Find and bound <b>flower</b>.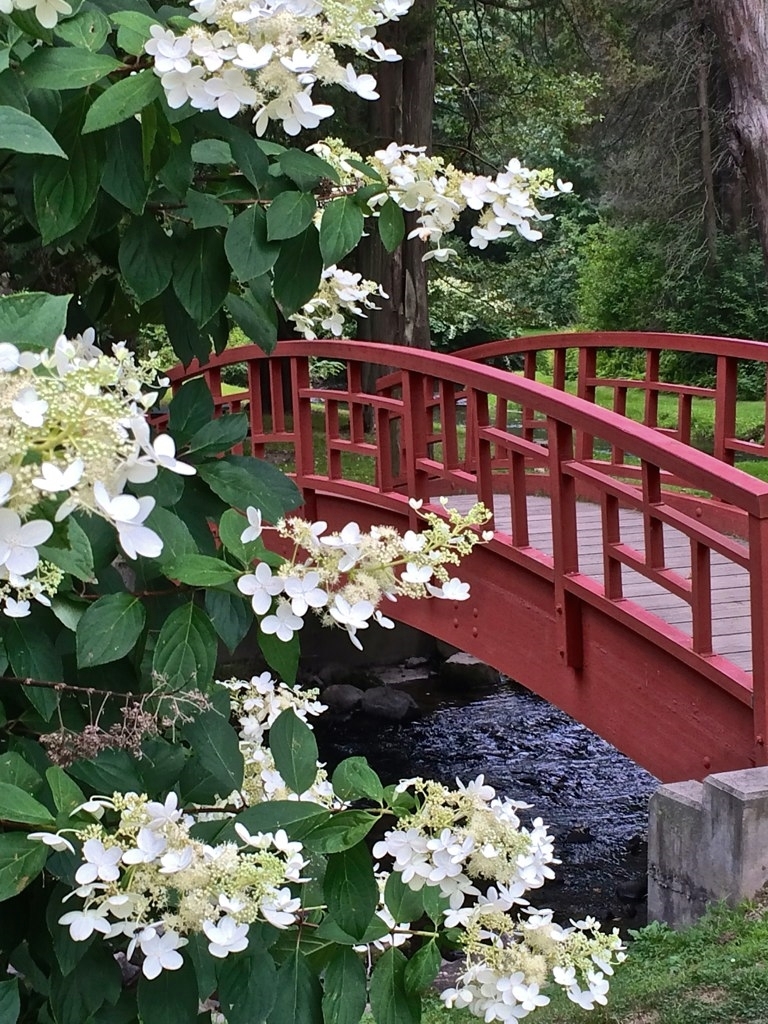
Bound: bbox=[0, 0, 19, 15].
